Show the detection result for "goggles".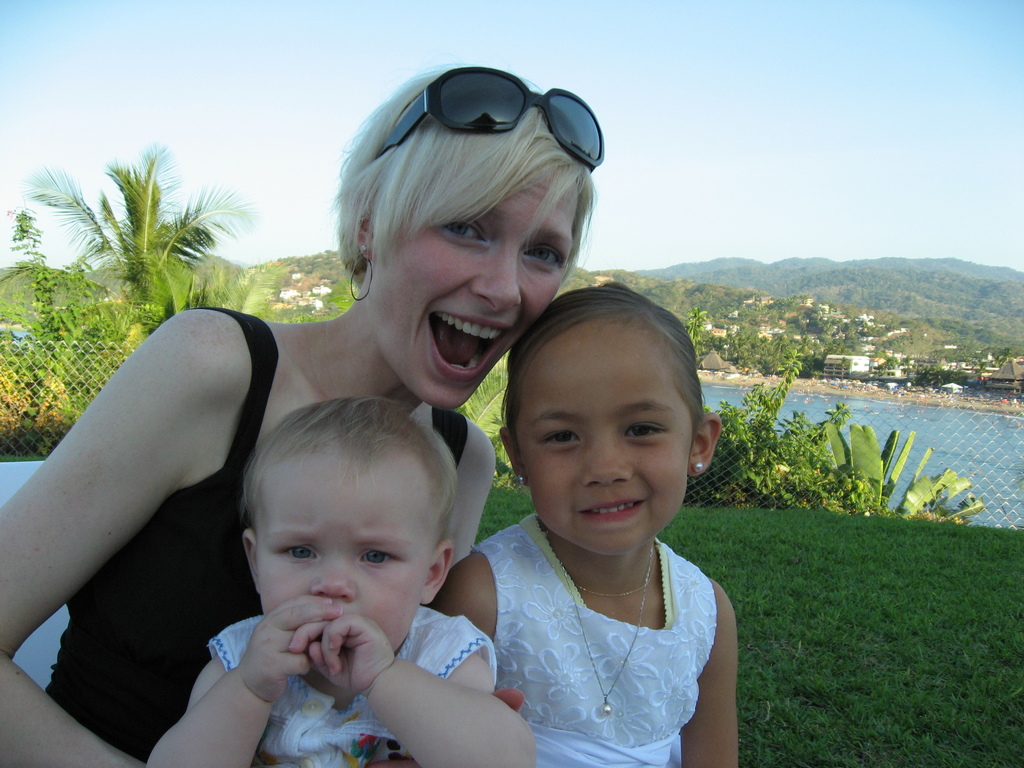
<region>382, 69, 613, 158</region>.
